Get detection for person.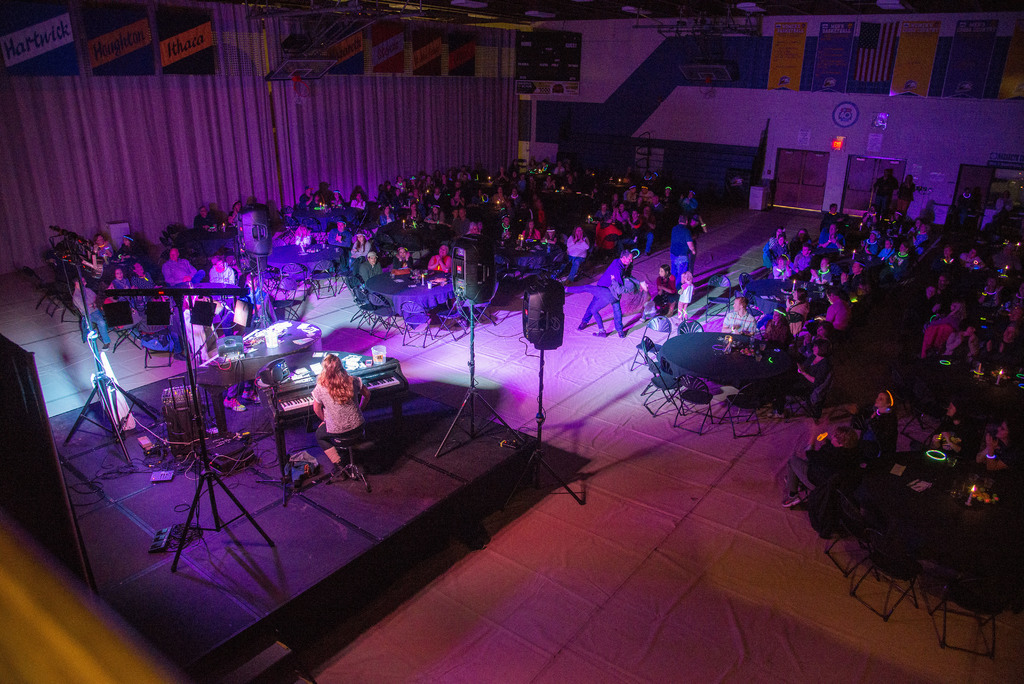
Detection: l=438, t=173, r=449, b=191.
